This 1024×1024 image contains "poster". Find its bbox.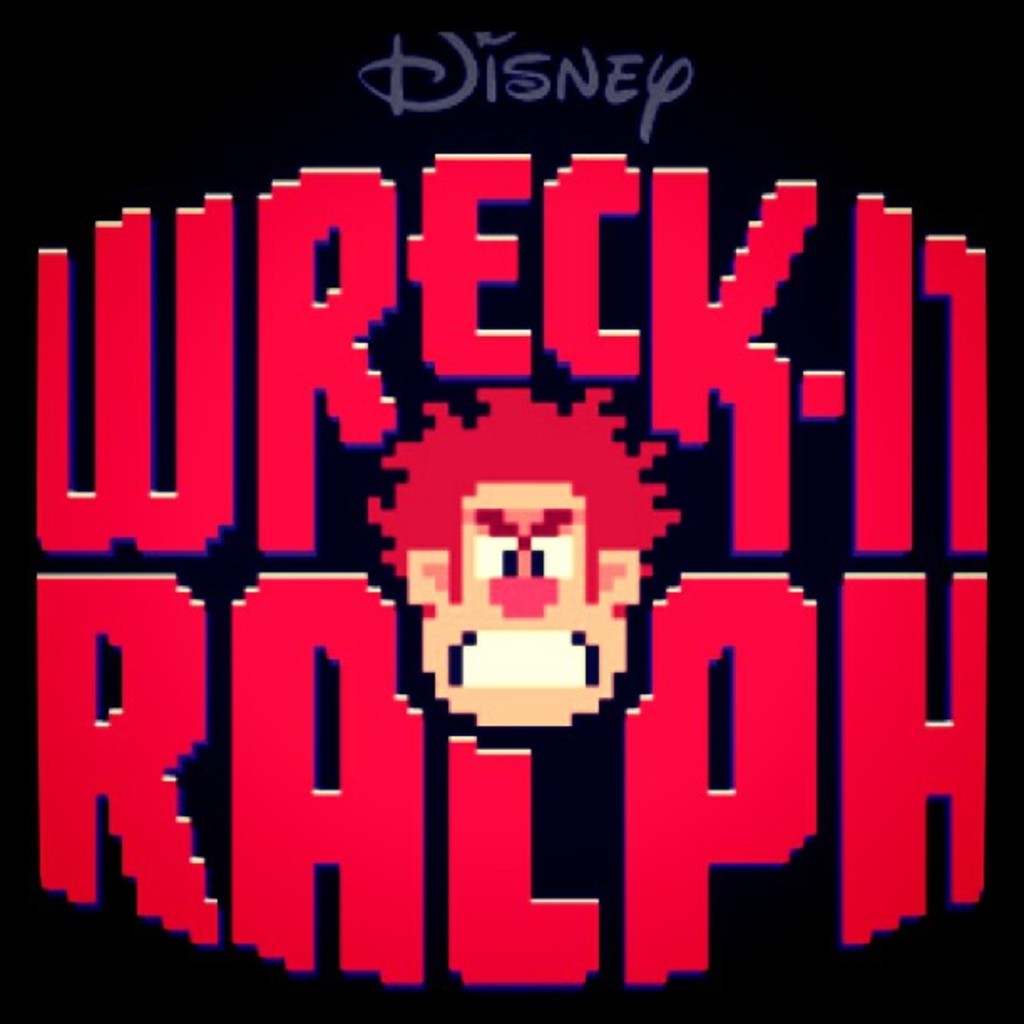
bbox=[0, 0, 1022, 1022].
